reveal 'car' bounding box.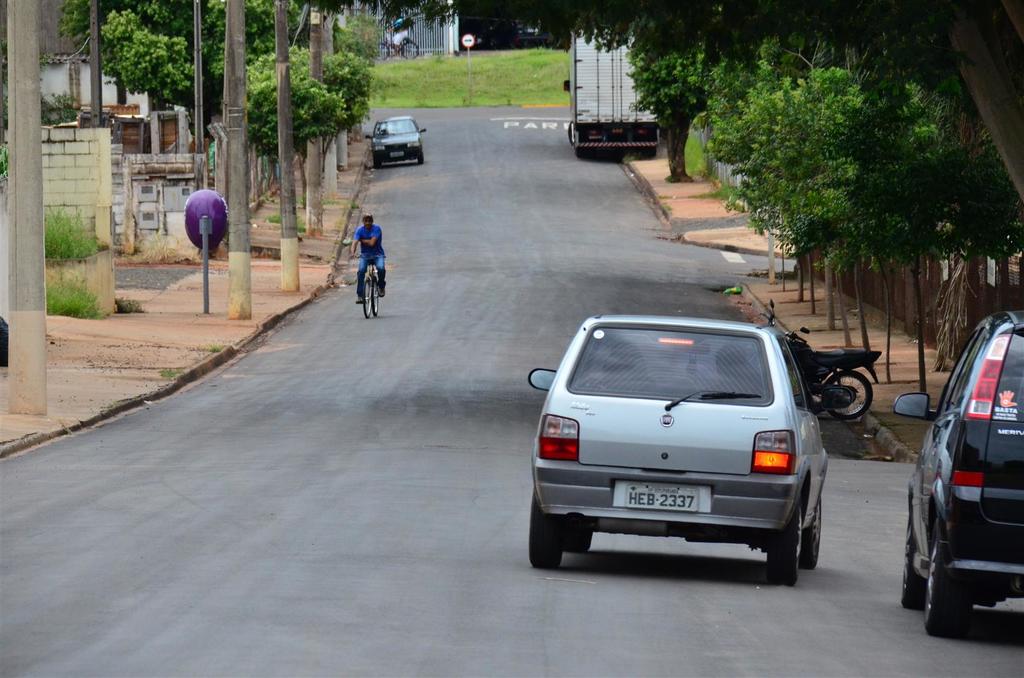
Revealed: {"x1": 364, "y1": 116, "x2": 428, "y2": 160}.
